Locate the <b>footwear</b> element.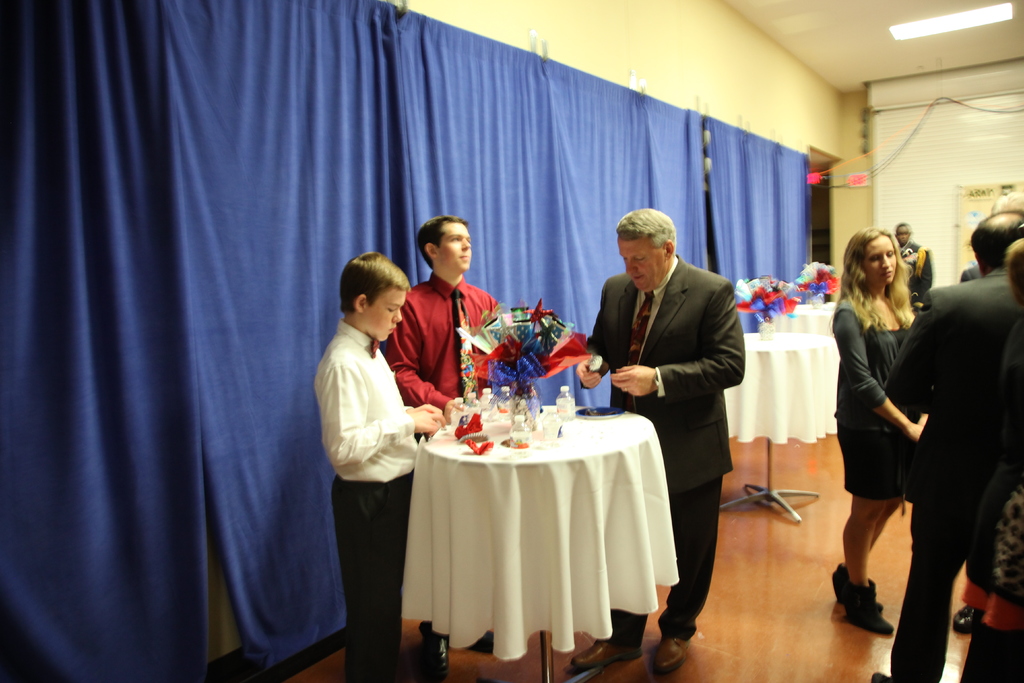
Element bbox: bbox=(955, 604, 981, 636).
